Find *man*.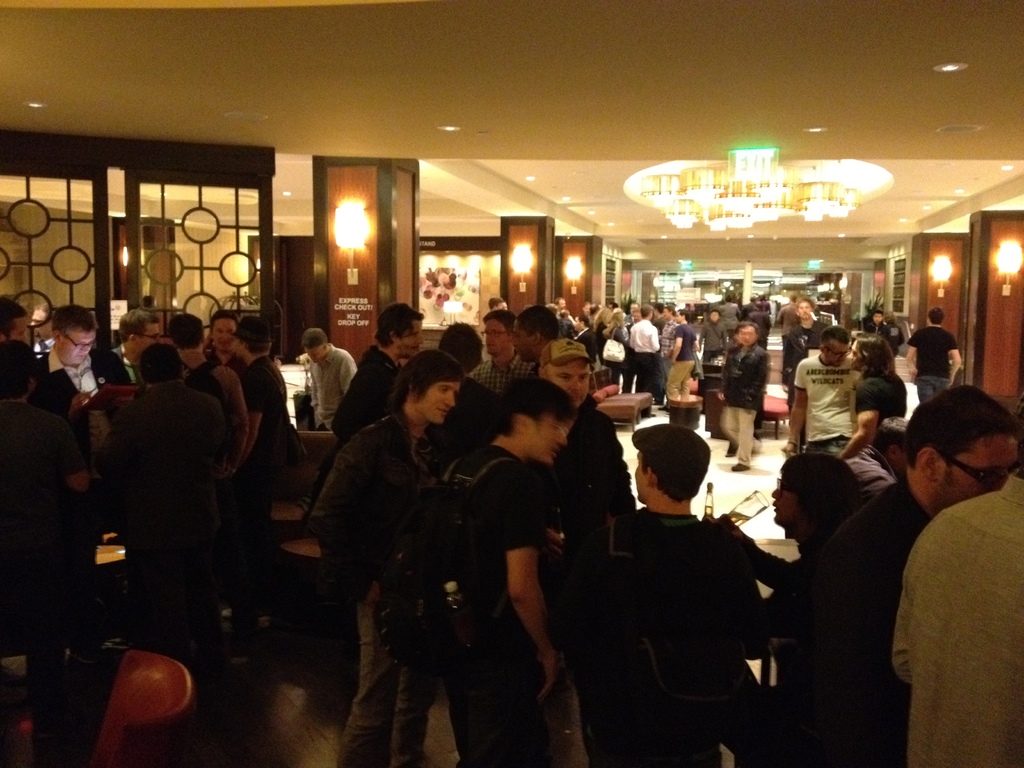
pyautogui.locateOnScreen(24, 304, 134, 428).
